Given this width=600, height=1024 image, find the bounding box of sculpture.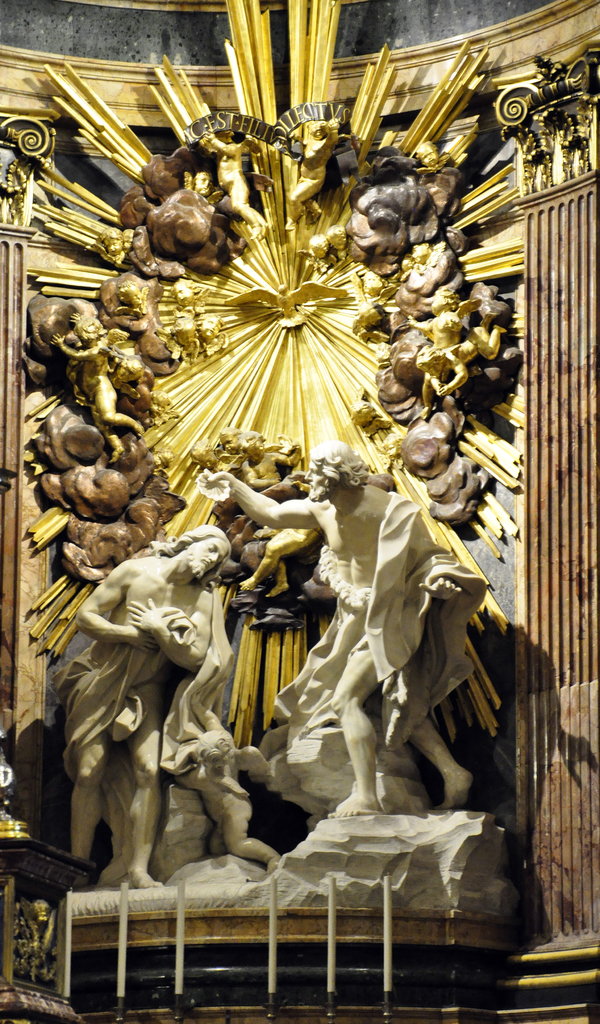
170/424/503/834.
